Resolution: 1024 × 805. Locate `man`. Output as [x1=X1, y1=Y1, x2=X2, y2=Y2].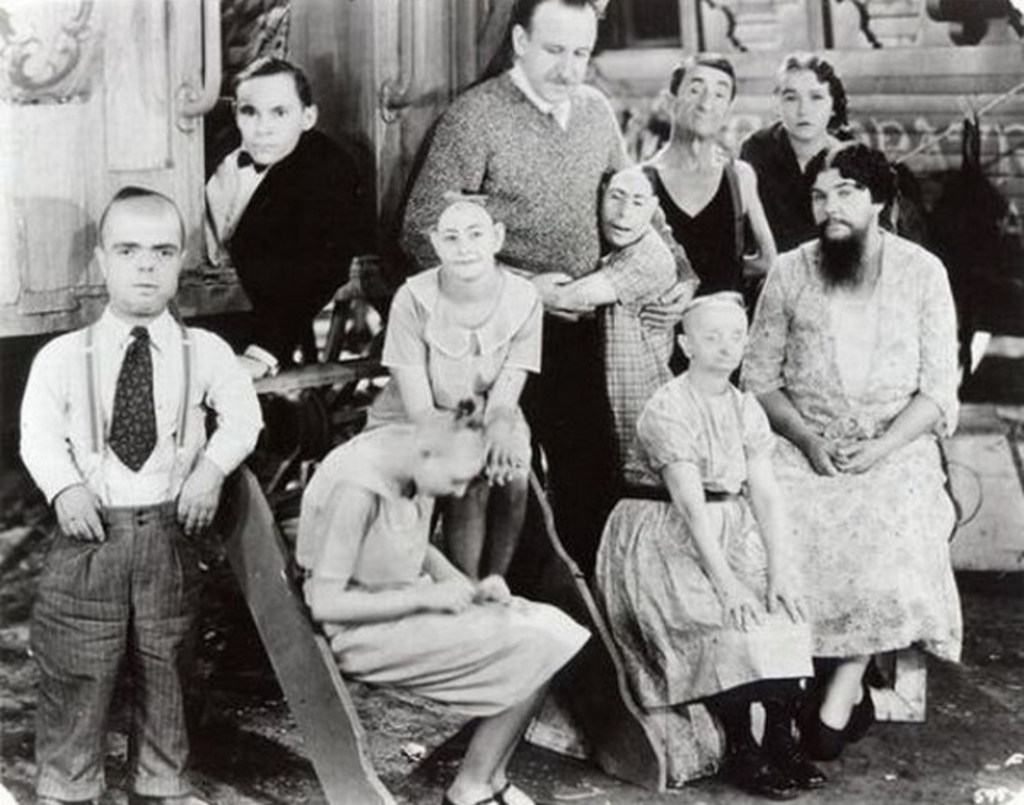
[x1=546, y1=155, x2=692, y2=493].
